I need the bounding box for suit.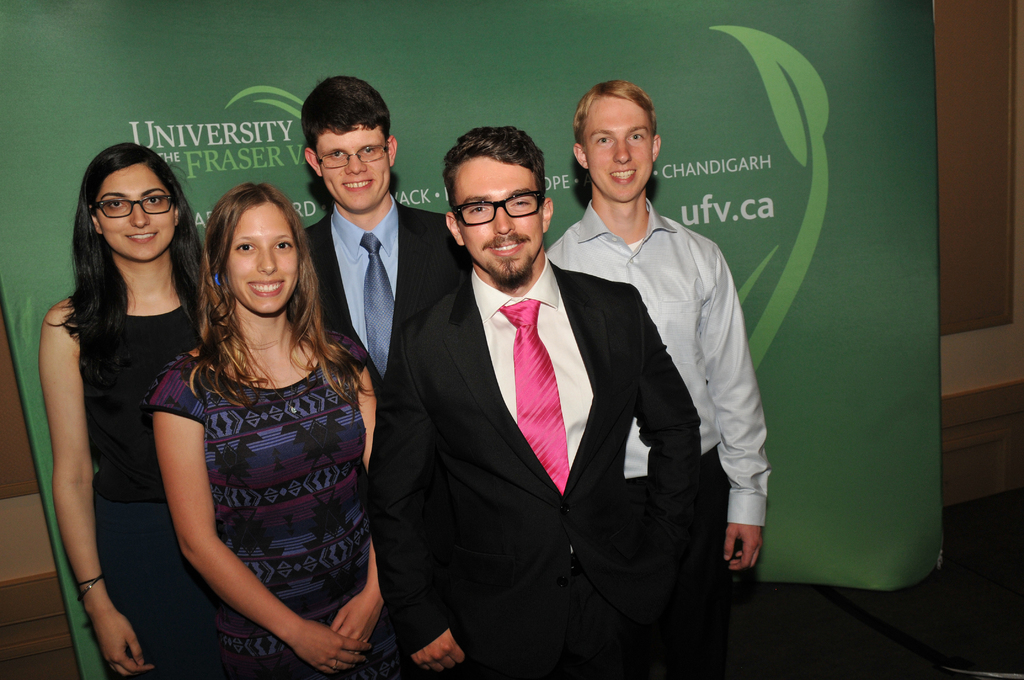
Here it is: 388 259 703 679.
